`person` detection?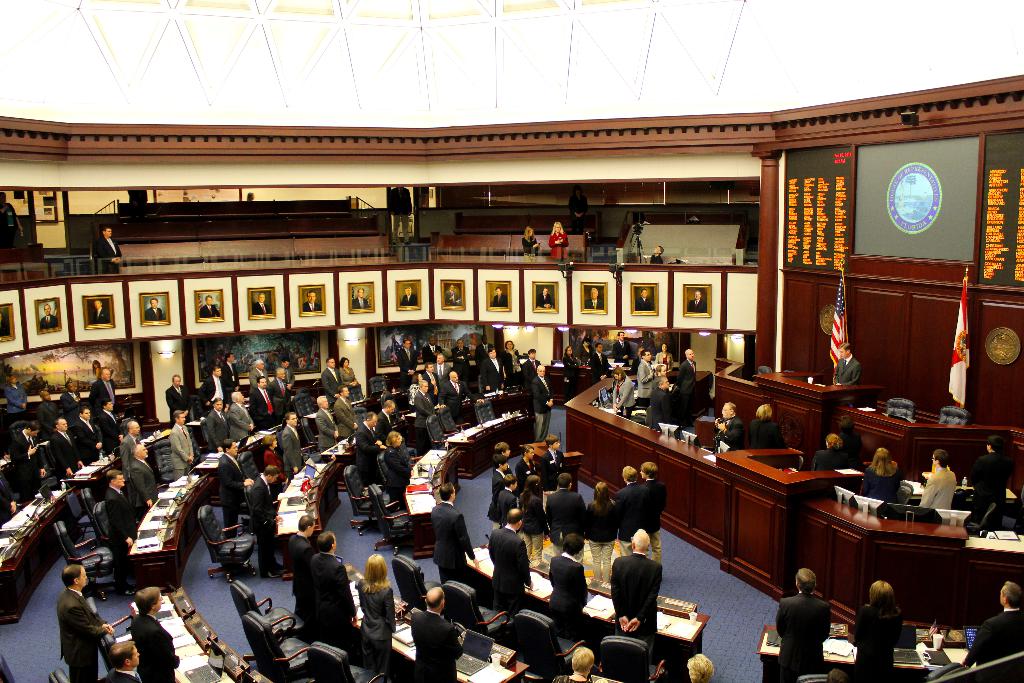
314,353,340,398
